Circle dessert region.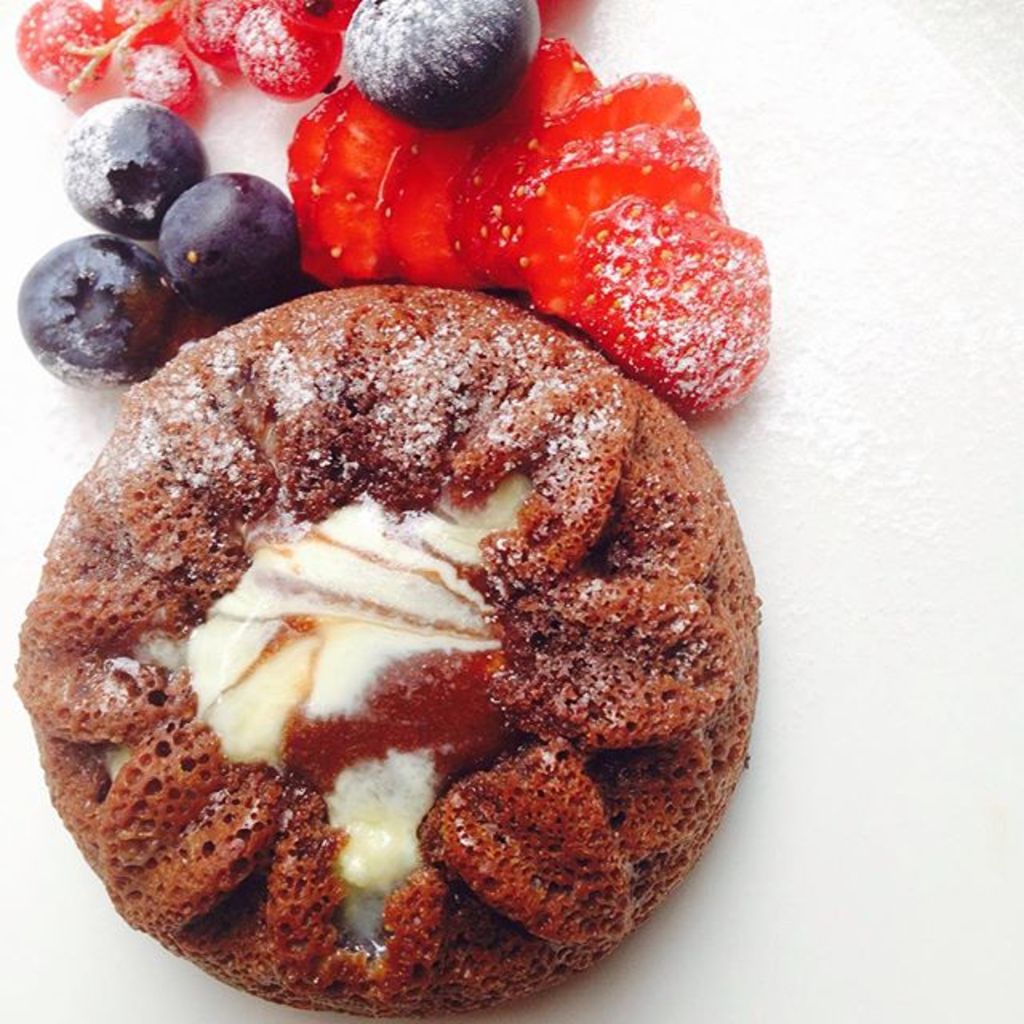
Region: 35/242/181/370.
